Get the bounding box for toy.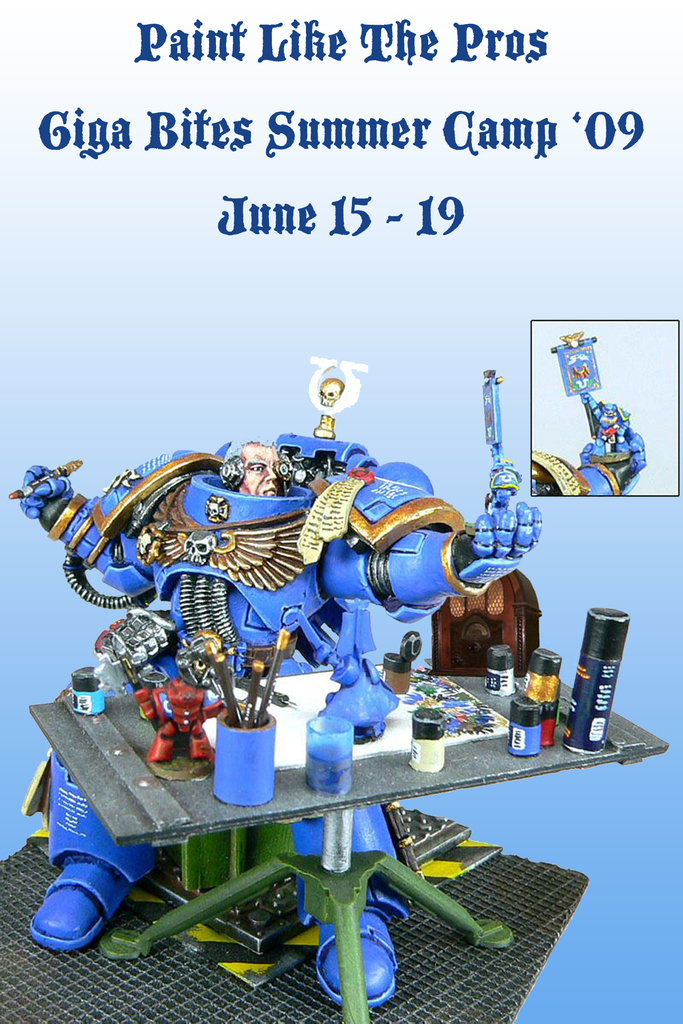
{"x1": 550, "y1": 330, "x2": 605, "y2": 432}.
